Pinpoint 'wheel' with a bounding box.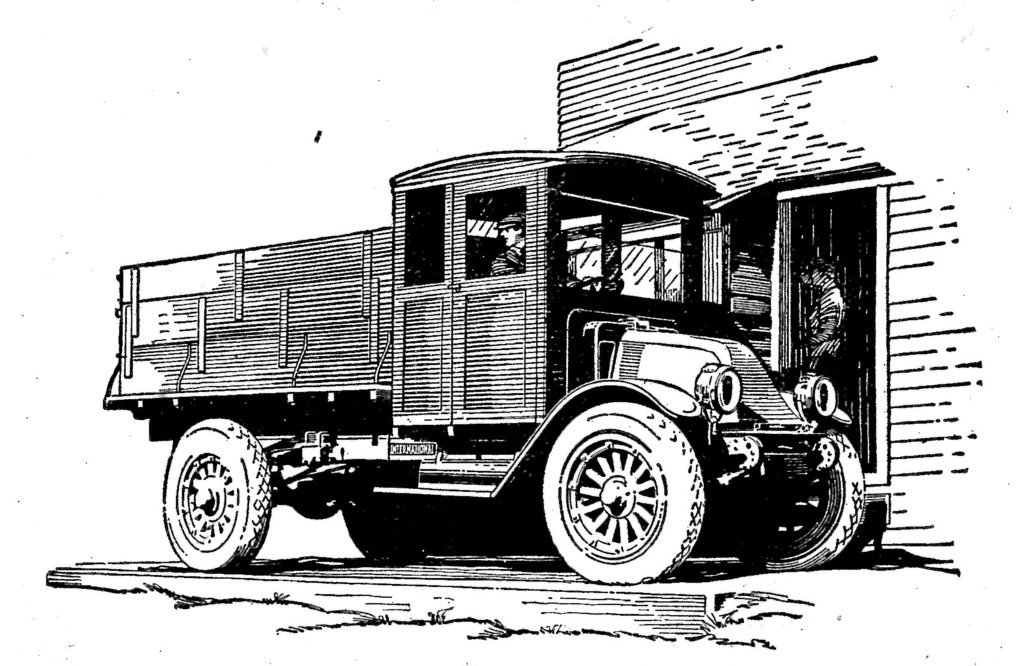
bbox=(733, 428, 867, 570).
